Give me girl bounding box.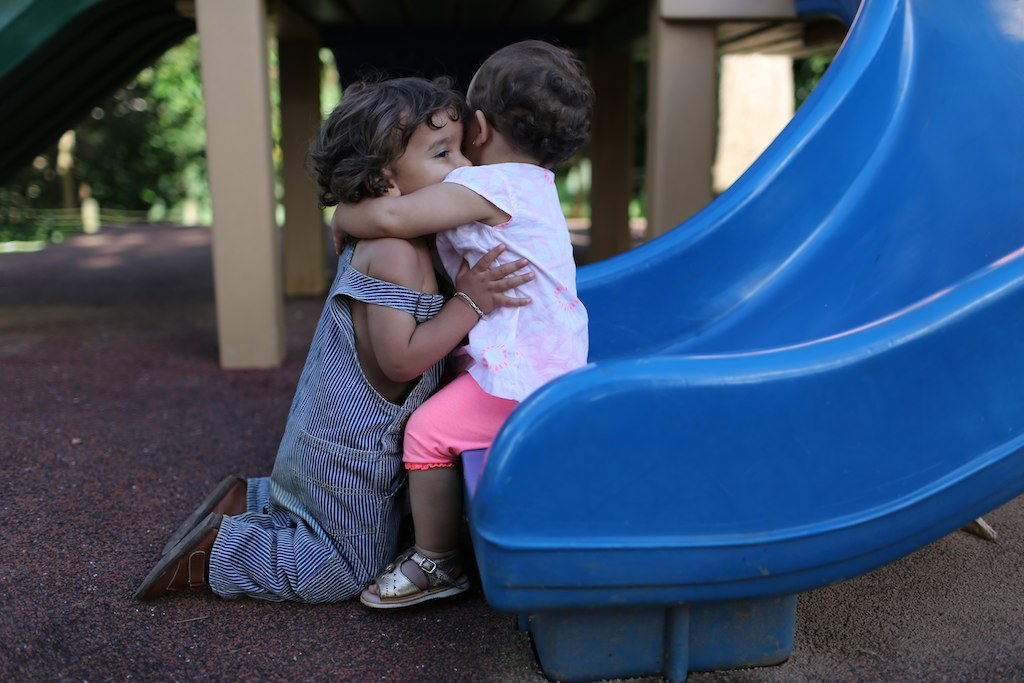
bbox=[130, 76, 533, 604].
